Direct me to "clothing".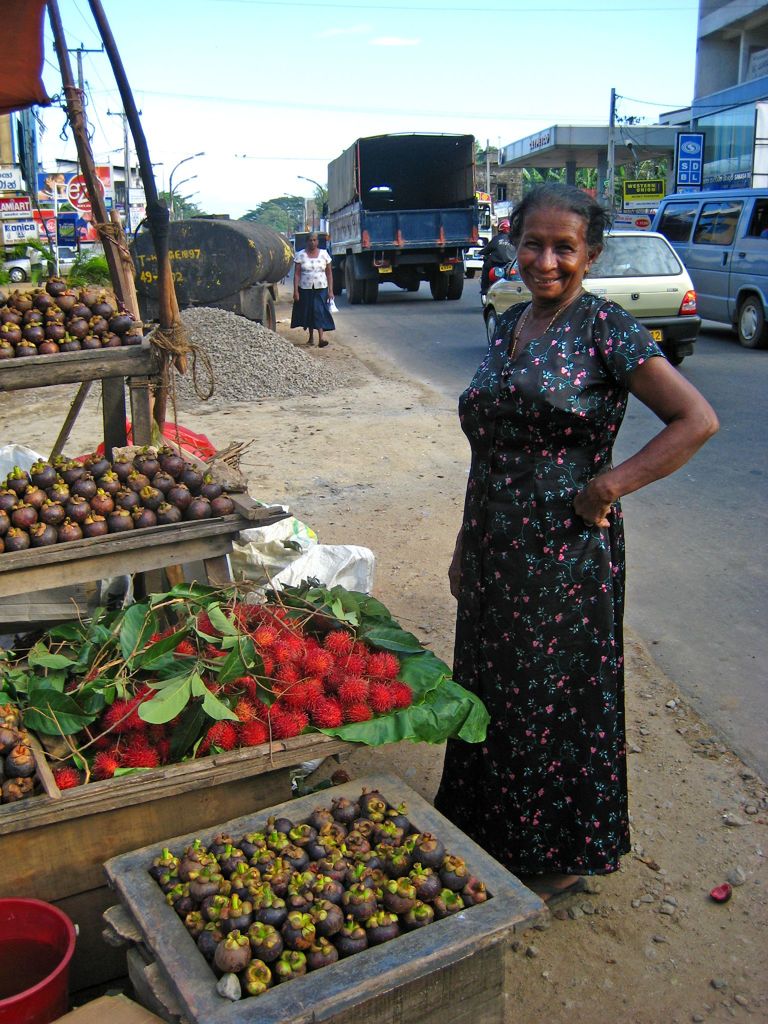
Direction: {"left": 24, "top": 248, "right": 45, "bottom": 289}.
